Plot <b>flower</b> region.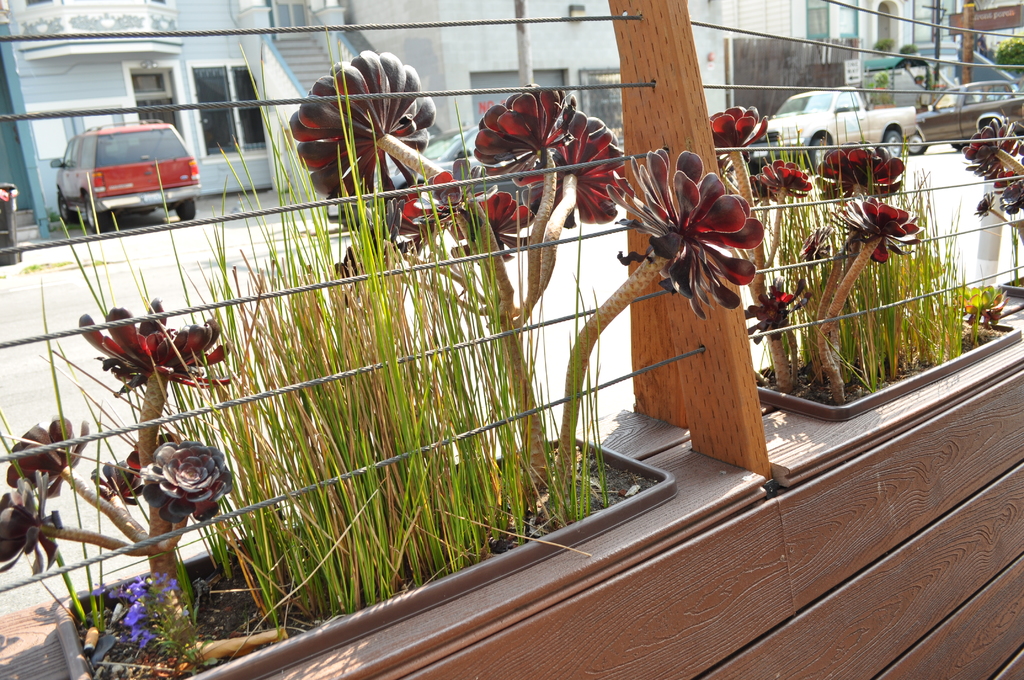
Plotted at locate(750, 154, 815, 198).
